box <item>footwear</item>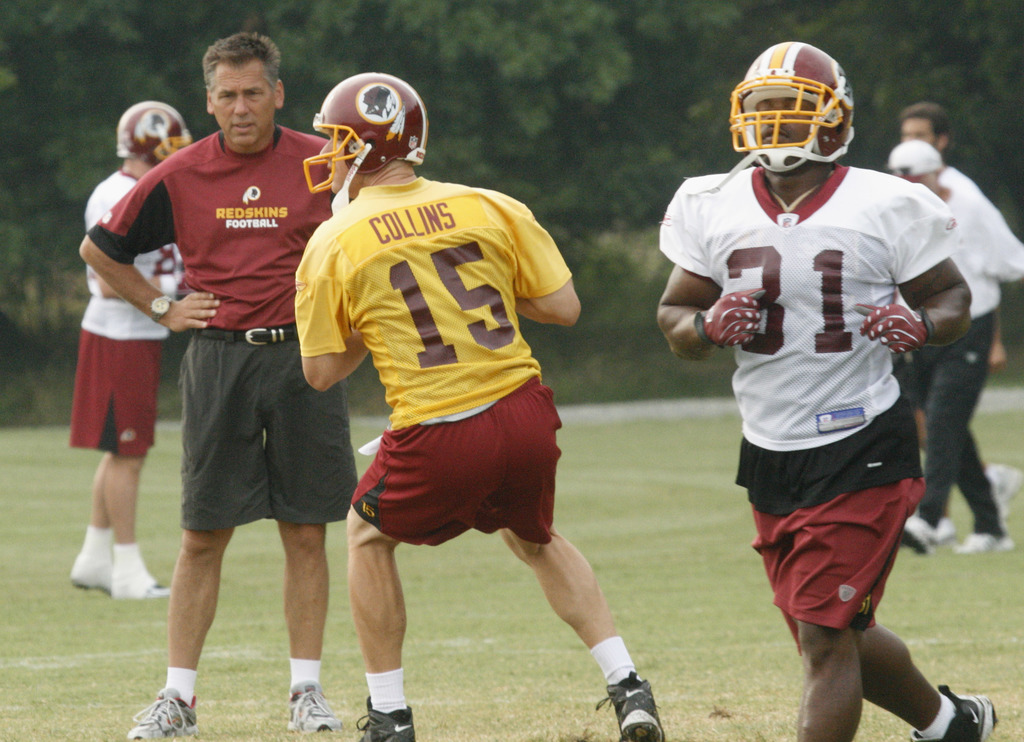
(x1=982, y1=458, x2=1023, y2=527)
